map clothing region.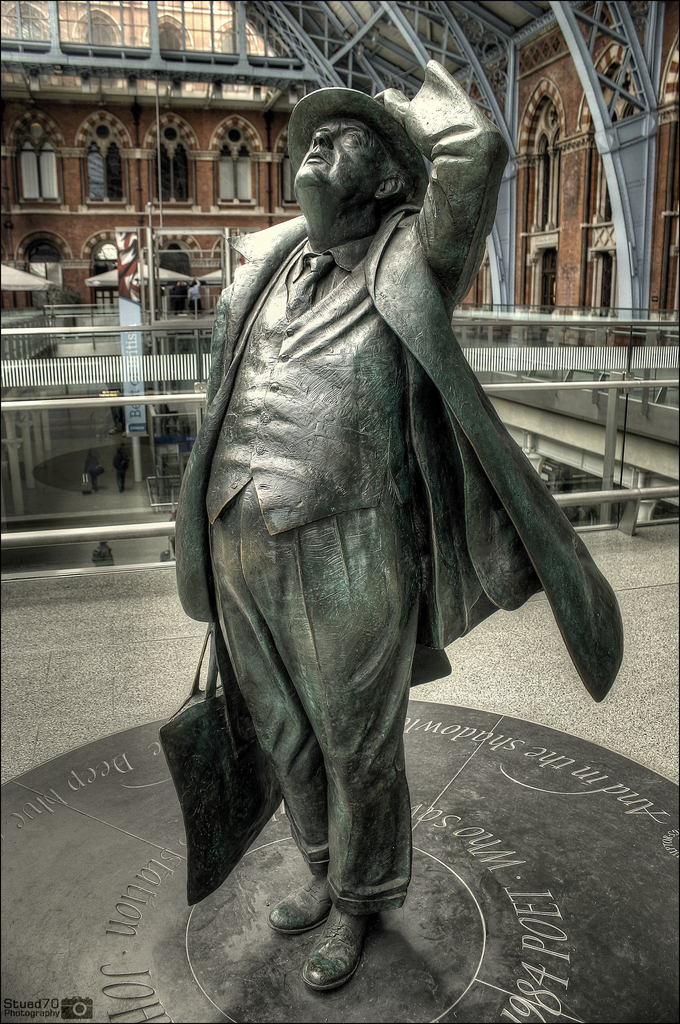
Mapped to (x1=168, y1=285, x2=191, y2=307).
